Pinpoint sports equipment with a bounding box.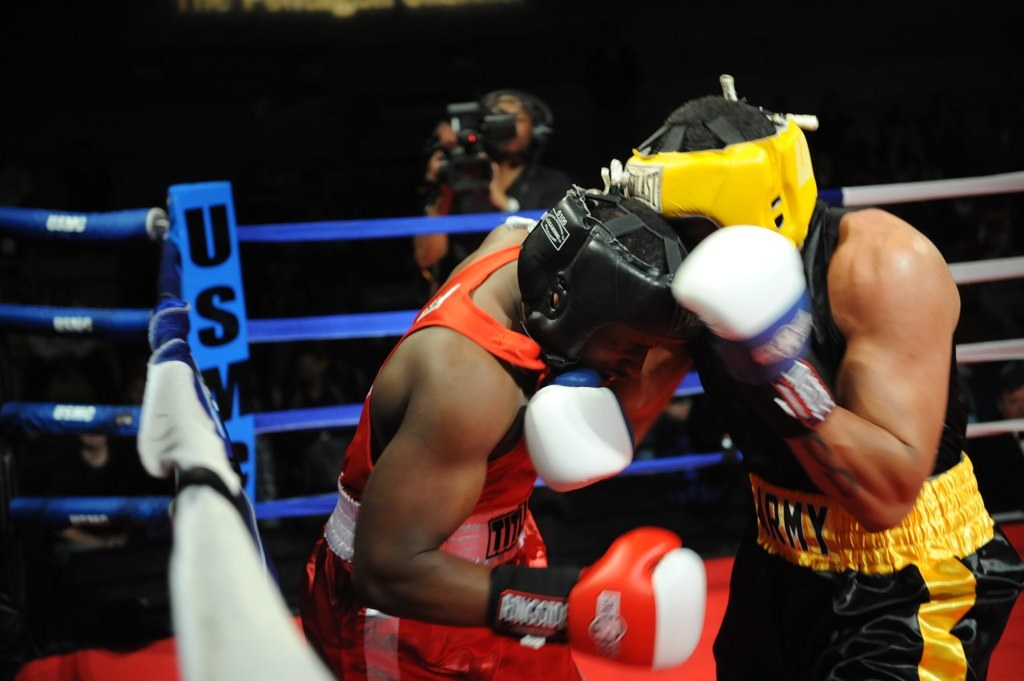
bbox=[517, 154, 693, 372].
